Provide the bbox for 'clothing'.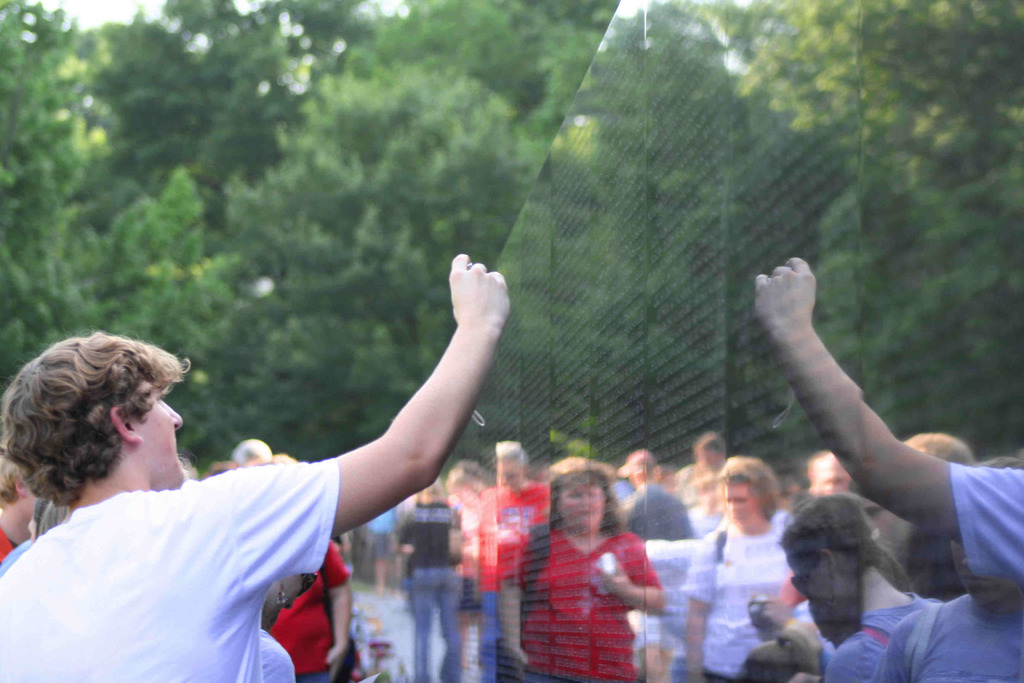
x1=0 y1=456 x2=343 y2=682.
